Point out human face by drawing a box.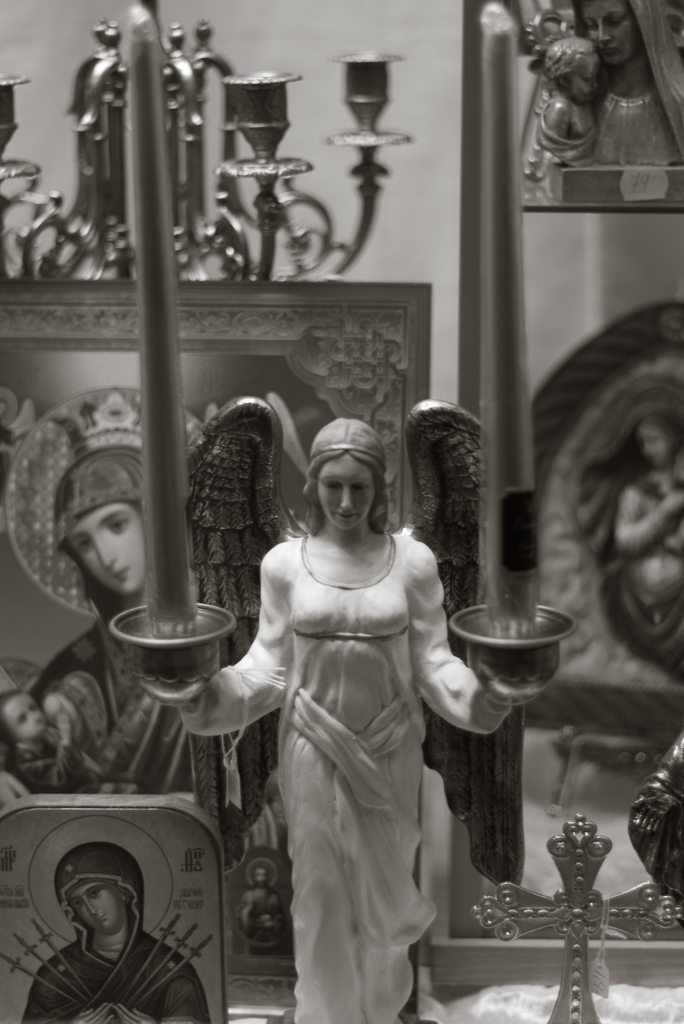
rect(7, 693, 44, 735).
